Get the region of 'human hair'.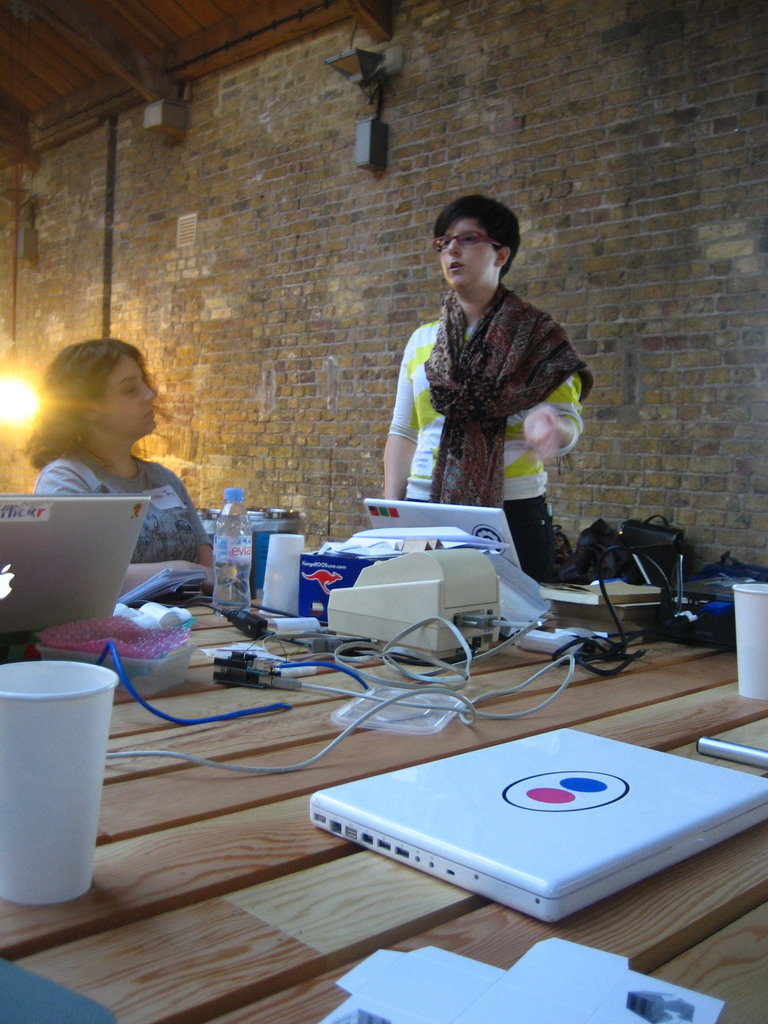
Rect(24, 326, 159, 468).
